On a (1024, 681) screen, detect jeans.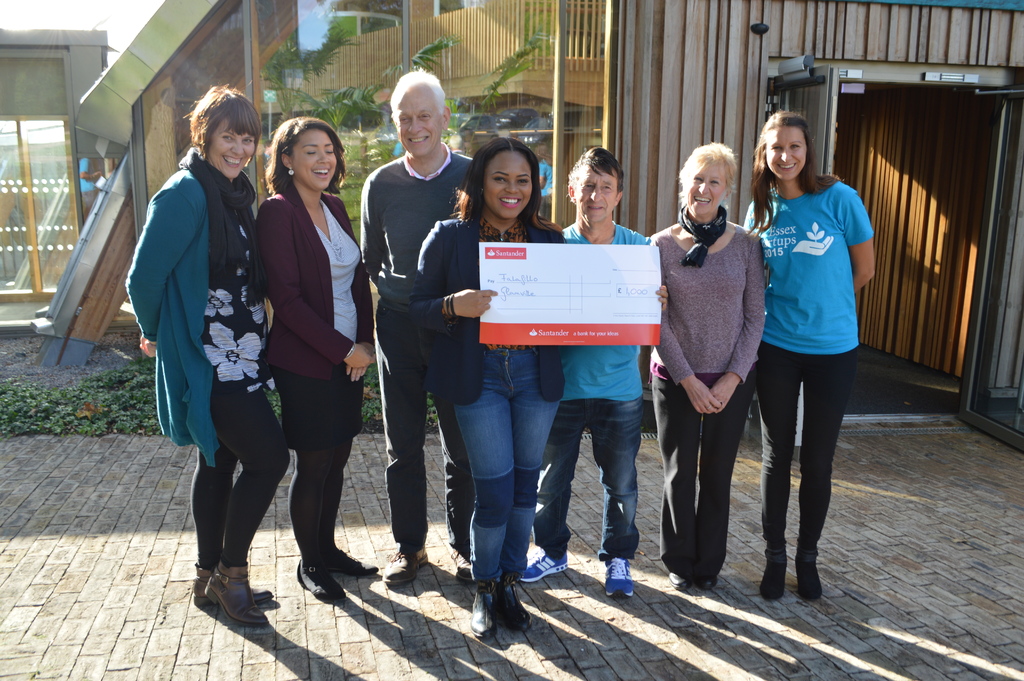
Rect(291, 379, 355, 549).
